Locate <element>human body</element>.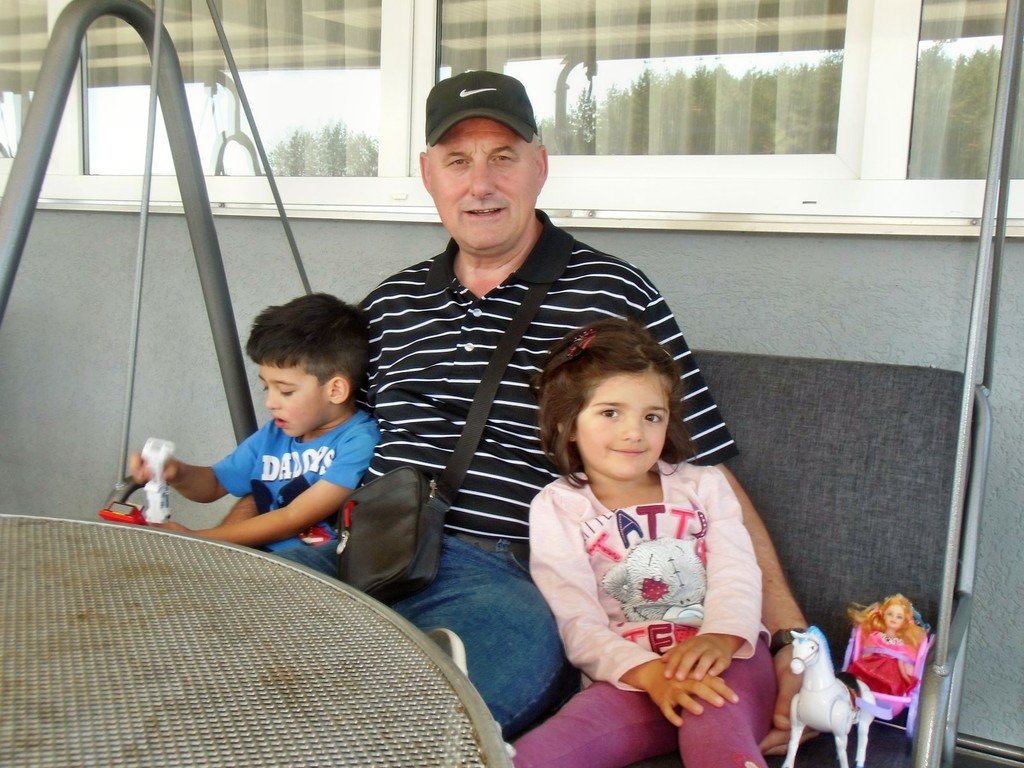
Bounding box: locate(509, 456, 779, 767).
